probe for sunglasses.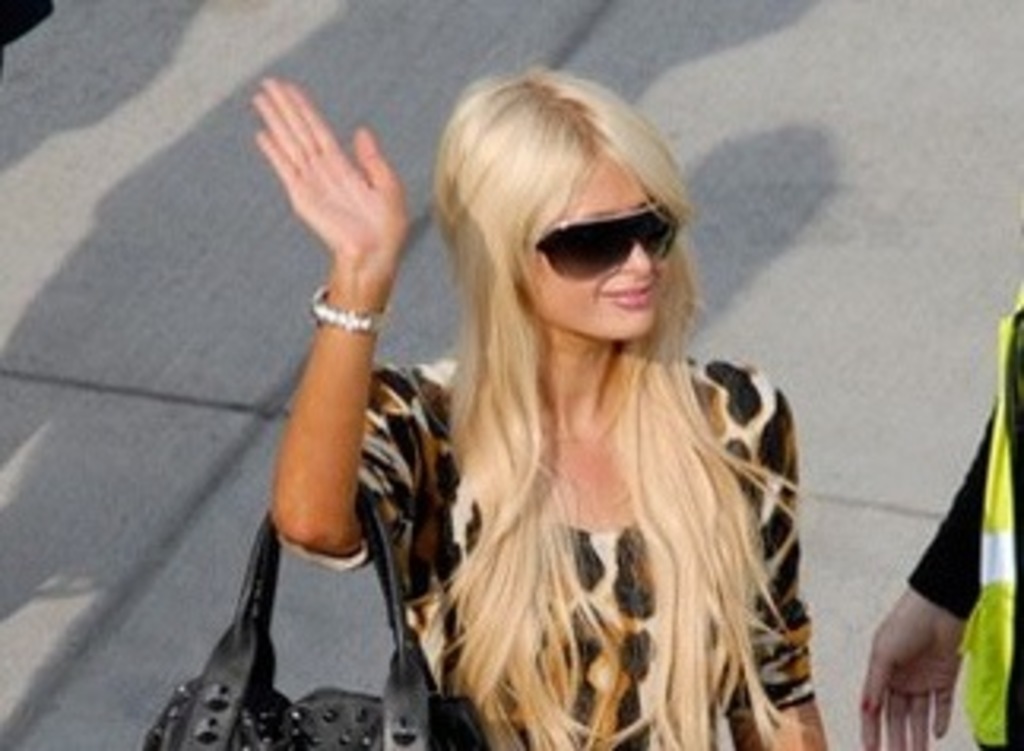
Probe result: [539,196,675,282].
